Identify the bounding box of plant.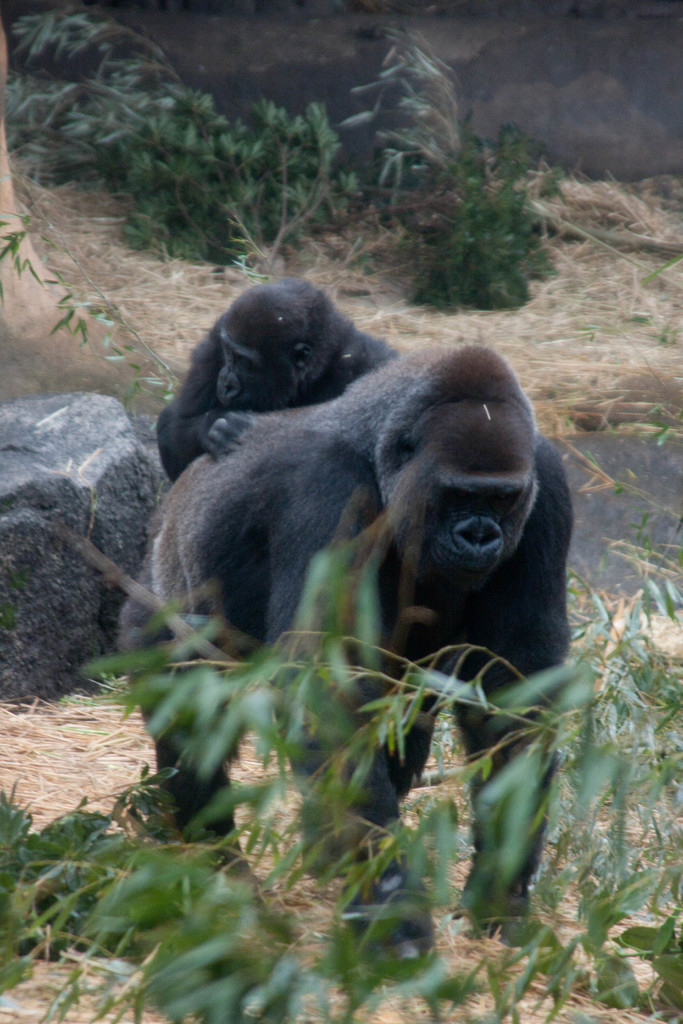
650:403:682:445.
